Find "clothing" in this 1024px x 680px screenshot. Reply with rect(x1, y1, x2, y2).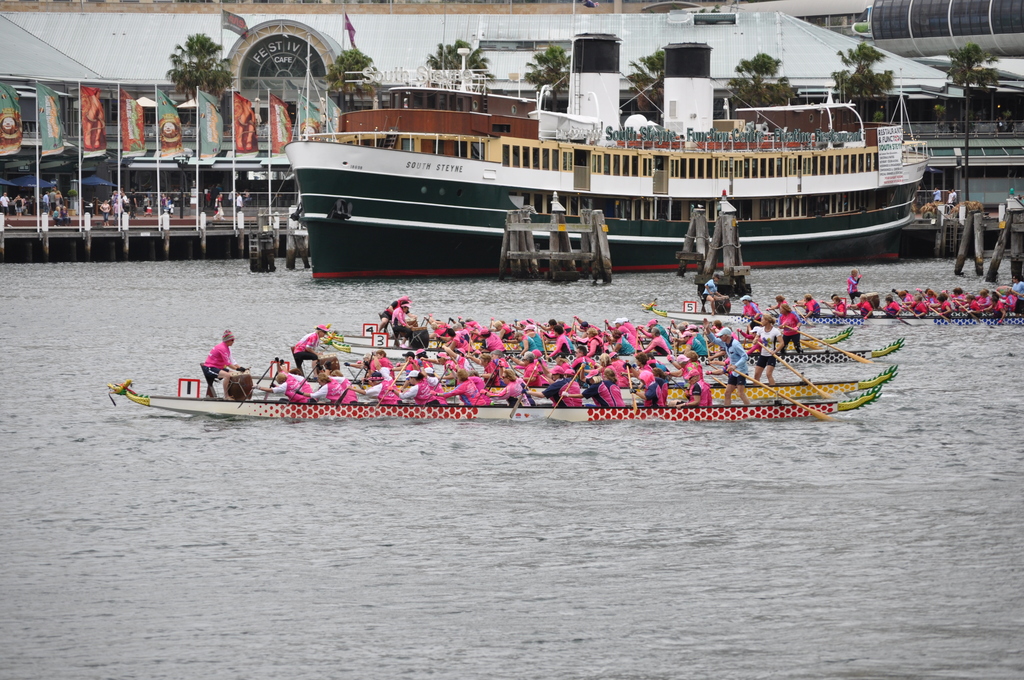
rect(434, 321, 448, 344).
